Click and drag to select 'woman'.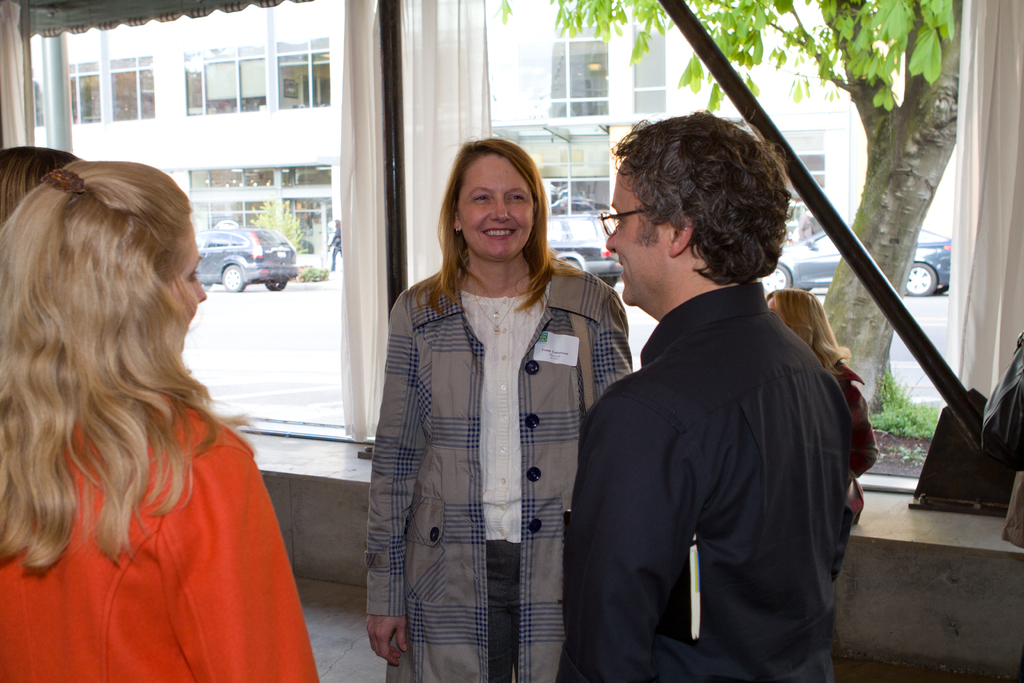
Selection: <box>363,136,640,682</box>.
